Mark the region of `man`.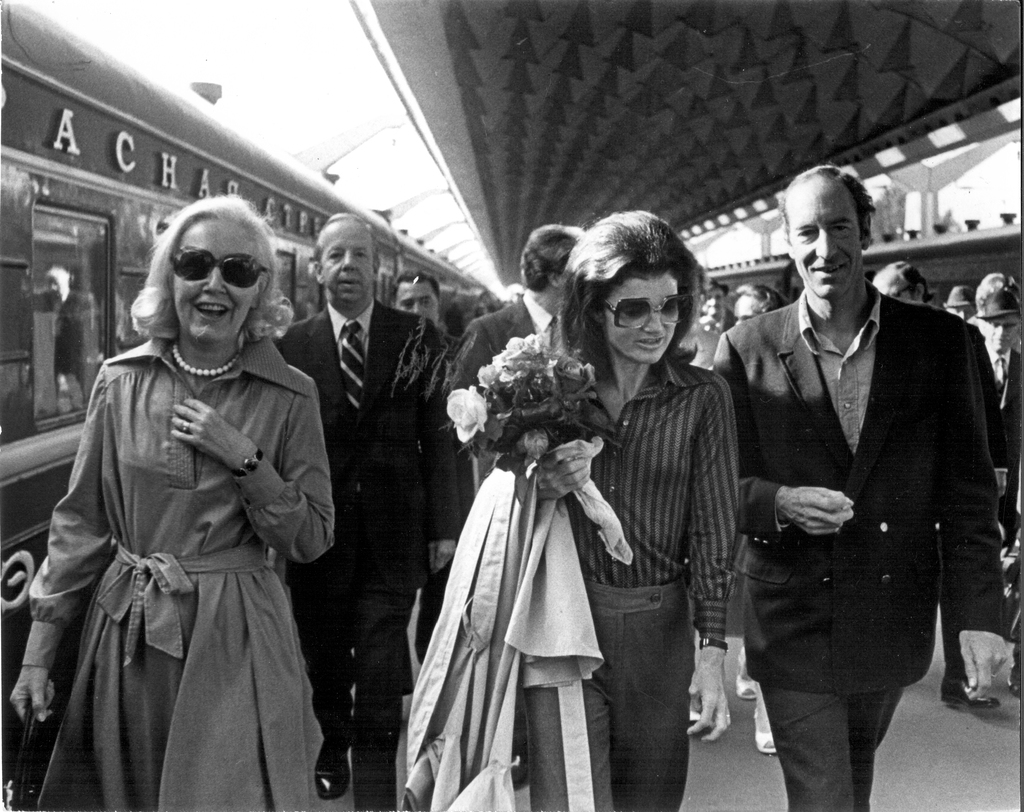
Region: locate(386, 269, 478, 664).
